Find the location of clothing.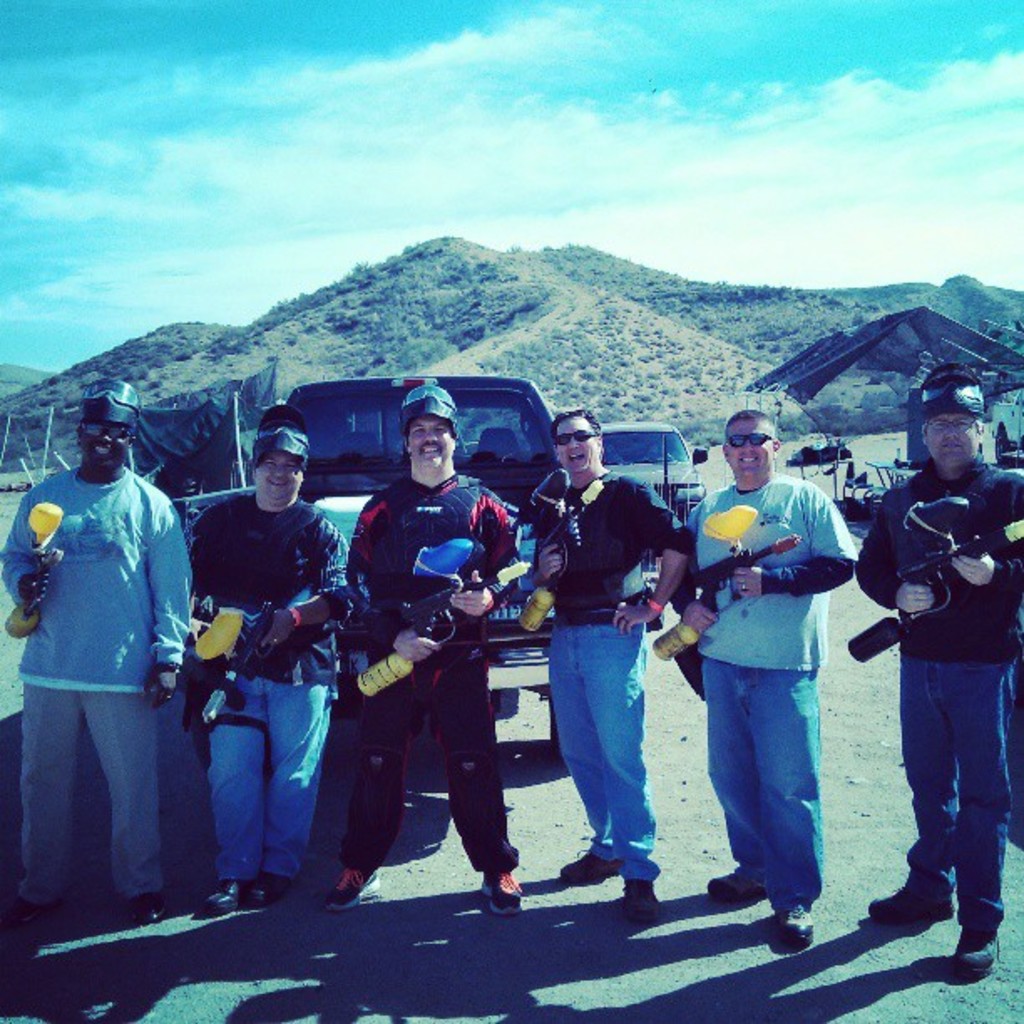
Location: (x1=843, y1=462, x2=1022, y2=922).
